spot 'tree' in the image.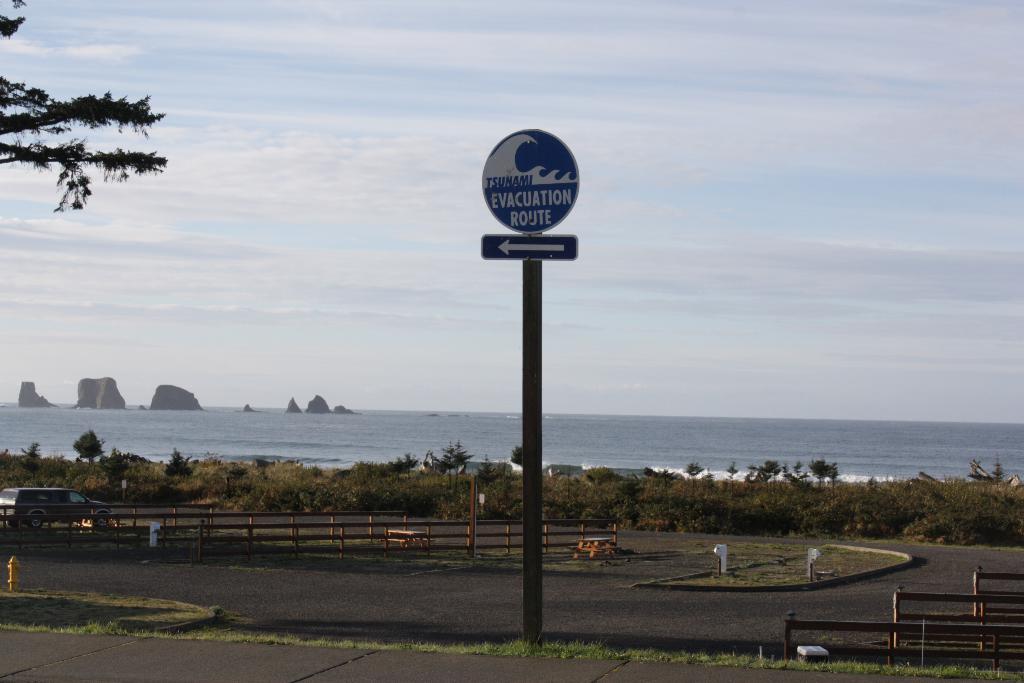
'tree' found at BBox(72, 425, 102, 465).
